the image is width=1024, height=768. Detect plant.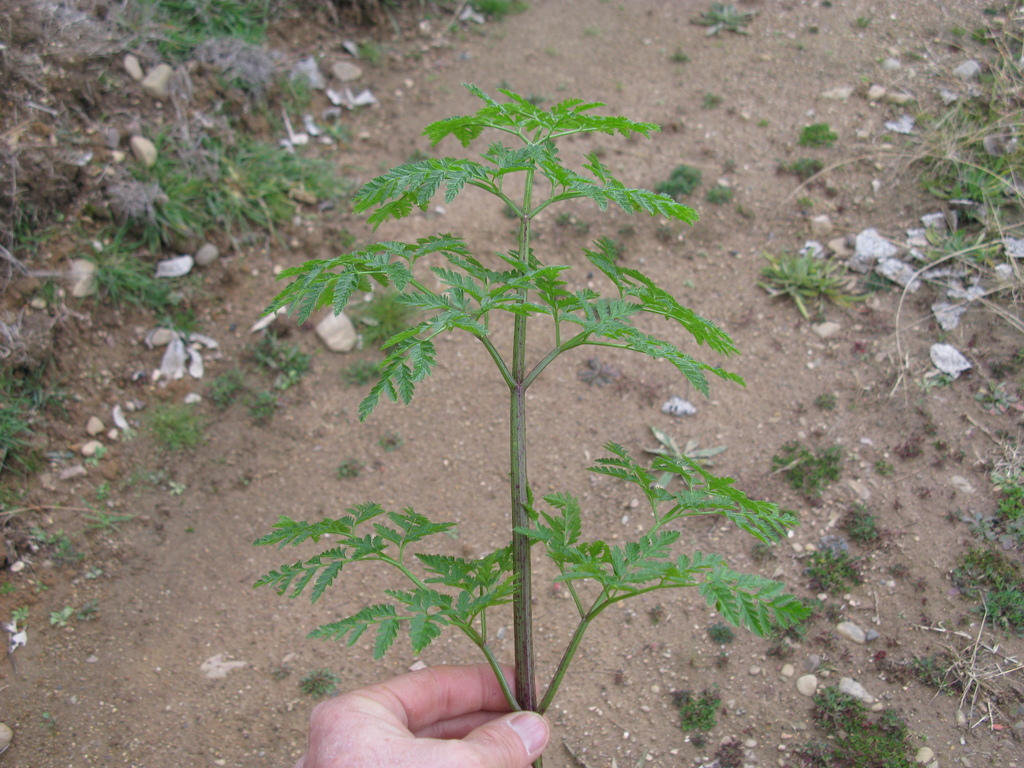
Detection: {"left": 776, "top": 149, "right": 829, "bottom": 195}.
